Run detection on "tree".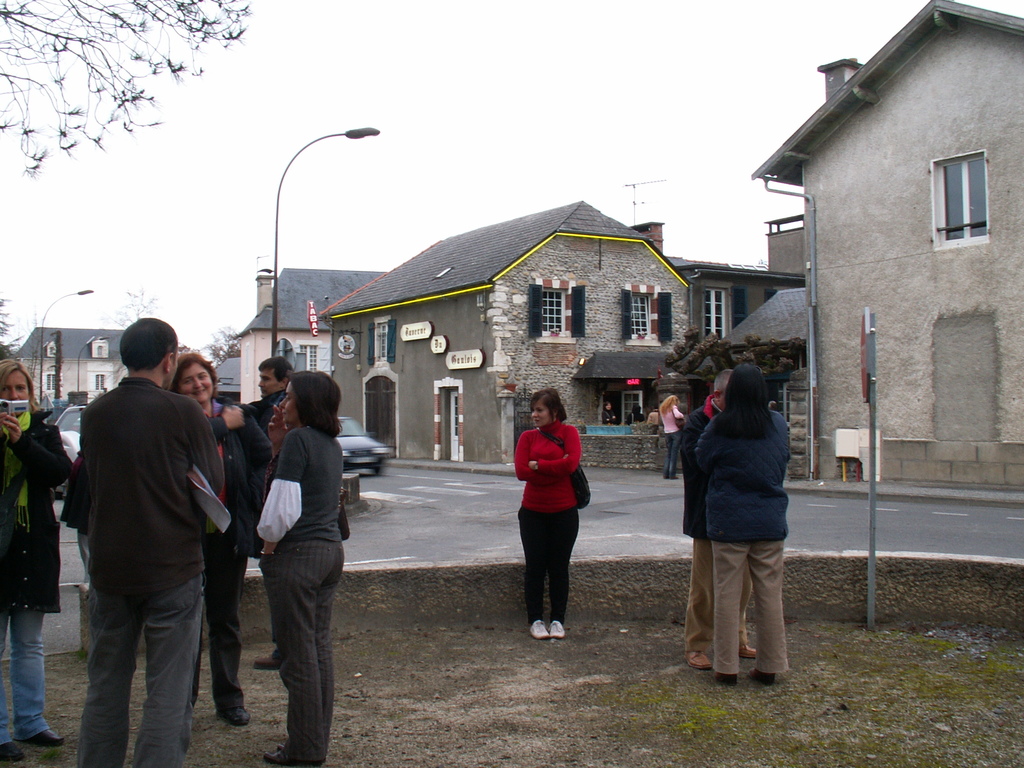
Result: Rect(0, 300, 8, 356).
